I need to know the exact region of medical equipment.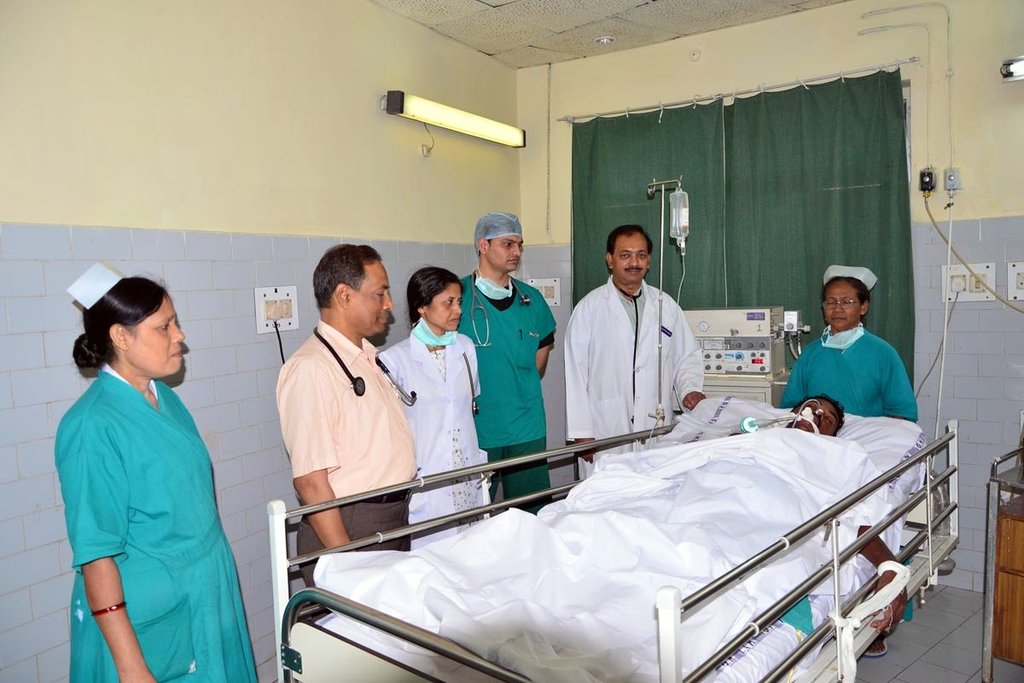
Region: (310,322,418,411).
